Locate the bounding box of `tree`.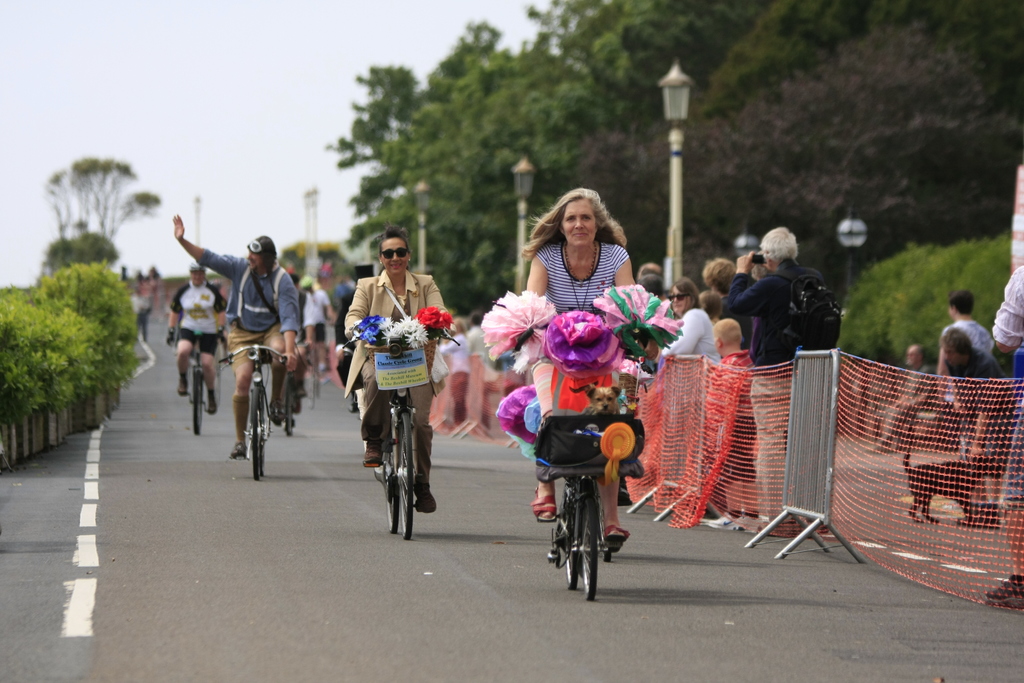
Bounding box: left=33, top=138, right=164, bottom=288.
